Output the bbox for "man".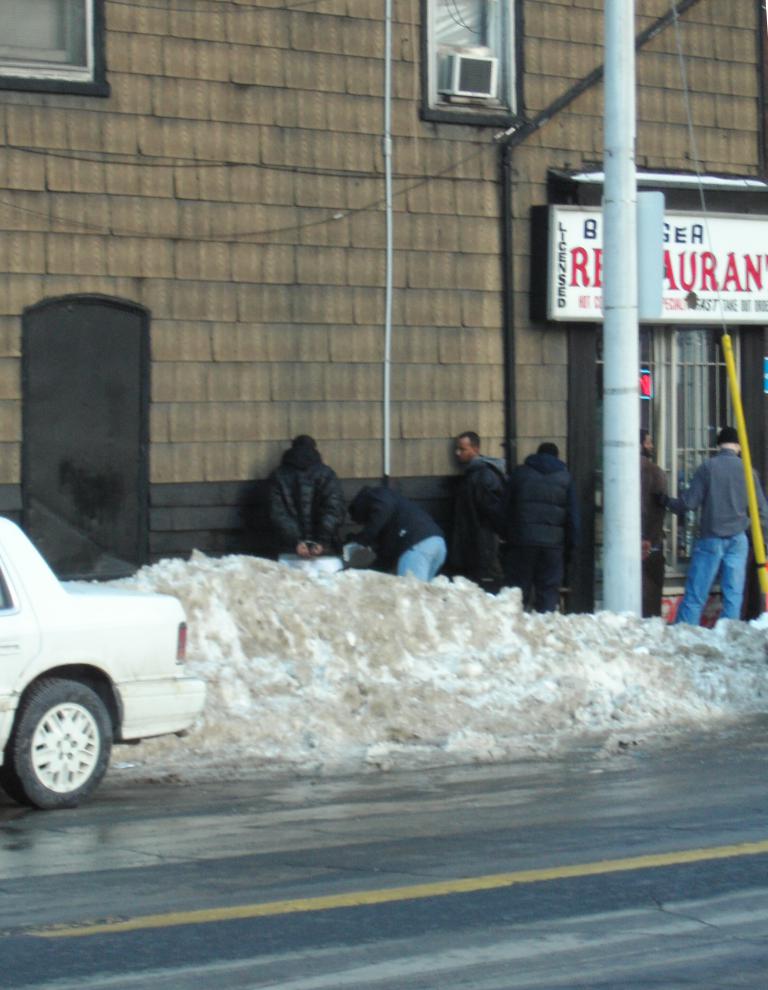
left=662, top=423, right=758, bottom=633.
